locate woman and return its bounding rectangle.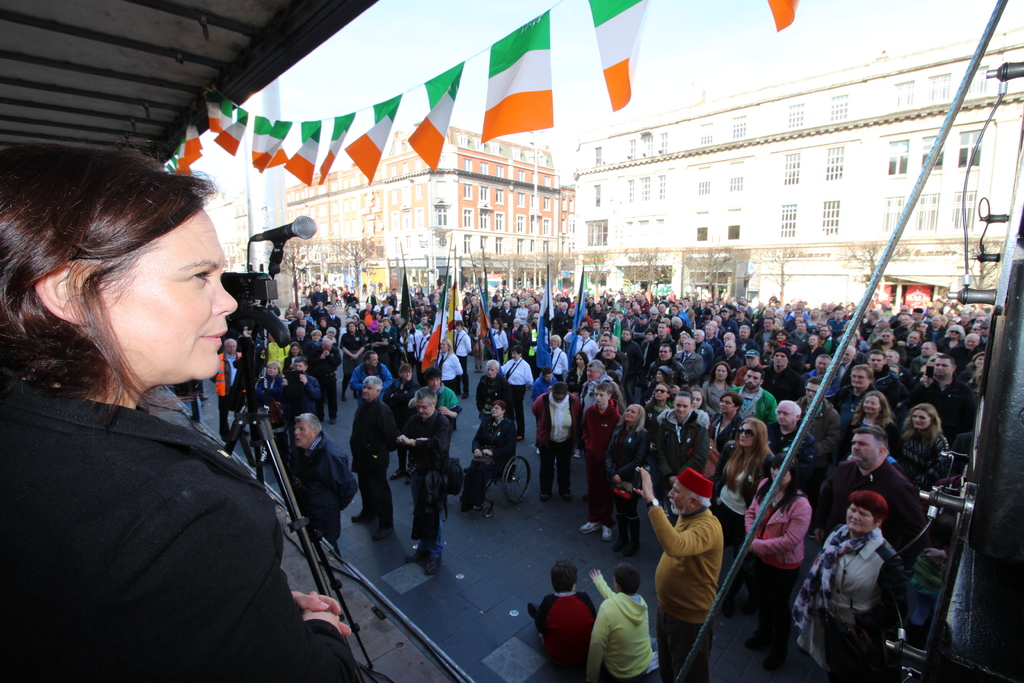
435 336 468 429.
